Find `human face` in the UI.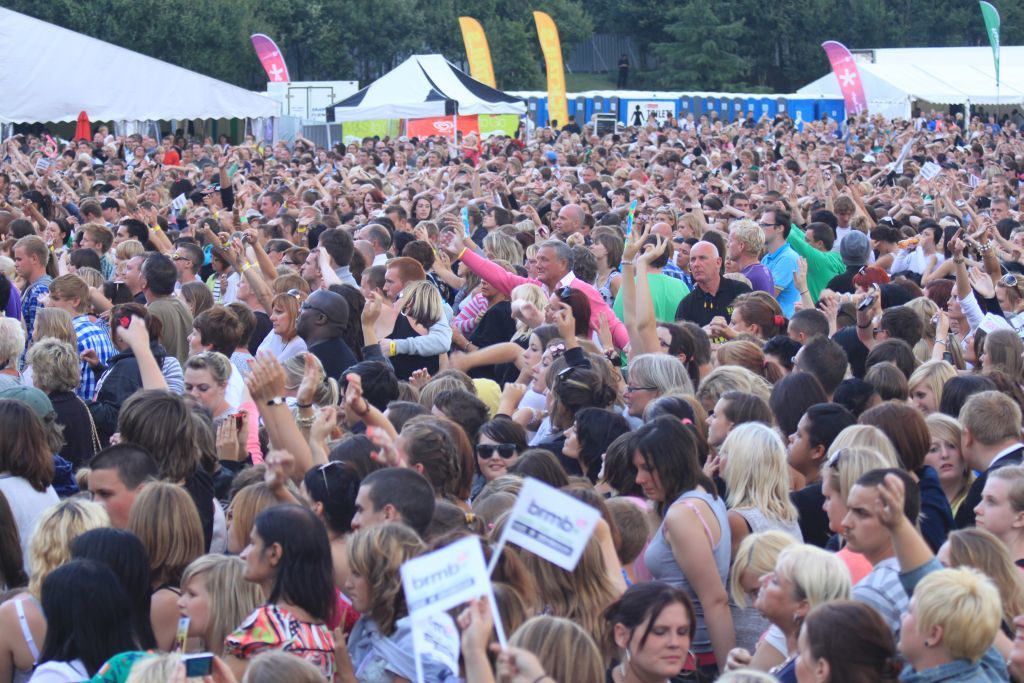
UI element at (100, 207, 112, 220).
